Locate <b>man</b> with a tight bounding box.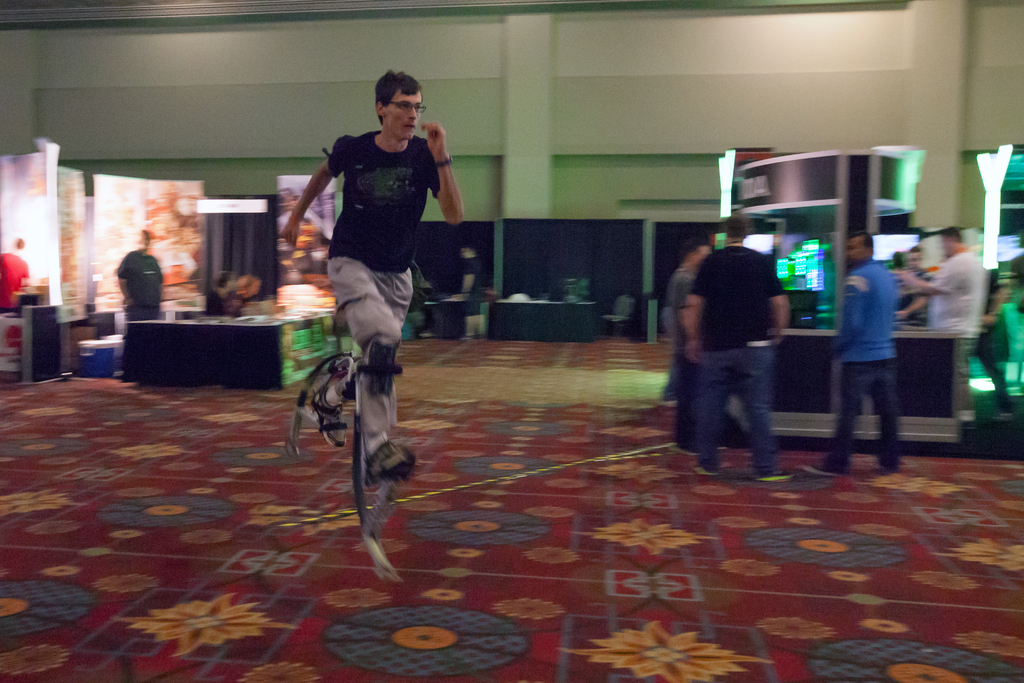
{"x1": 674, "y1": 217, "x2": 794, "y2": 490}.
